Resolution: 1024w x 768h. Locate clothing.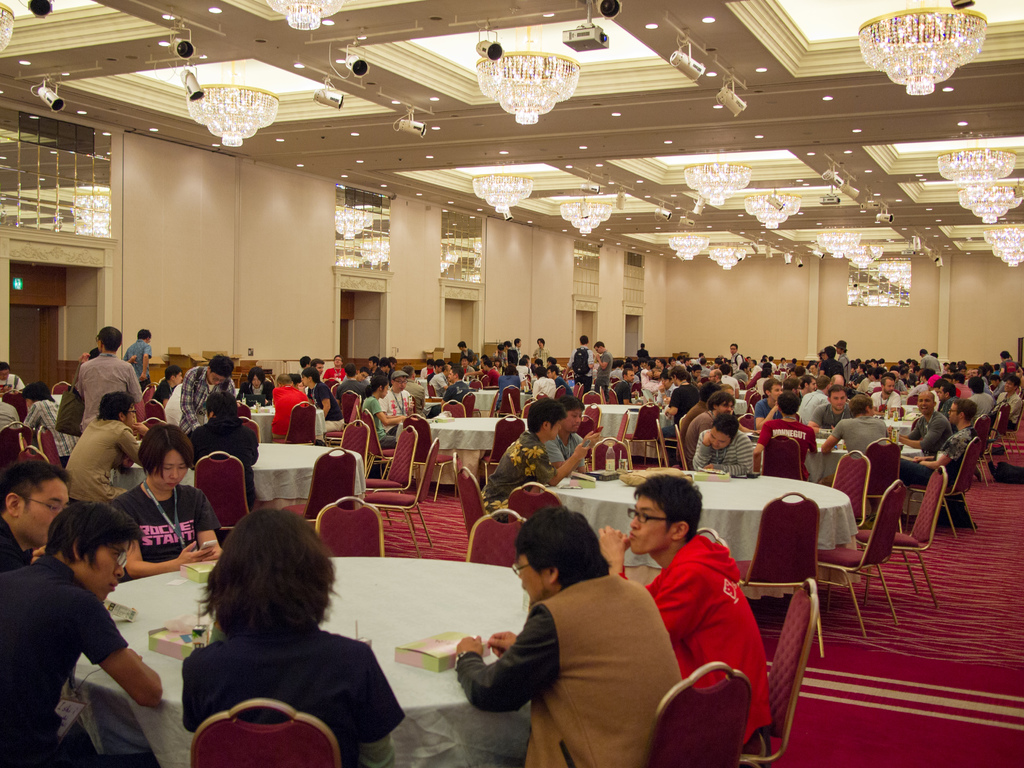
bbox(191, 418, 255, 509).
